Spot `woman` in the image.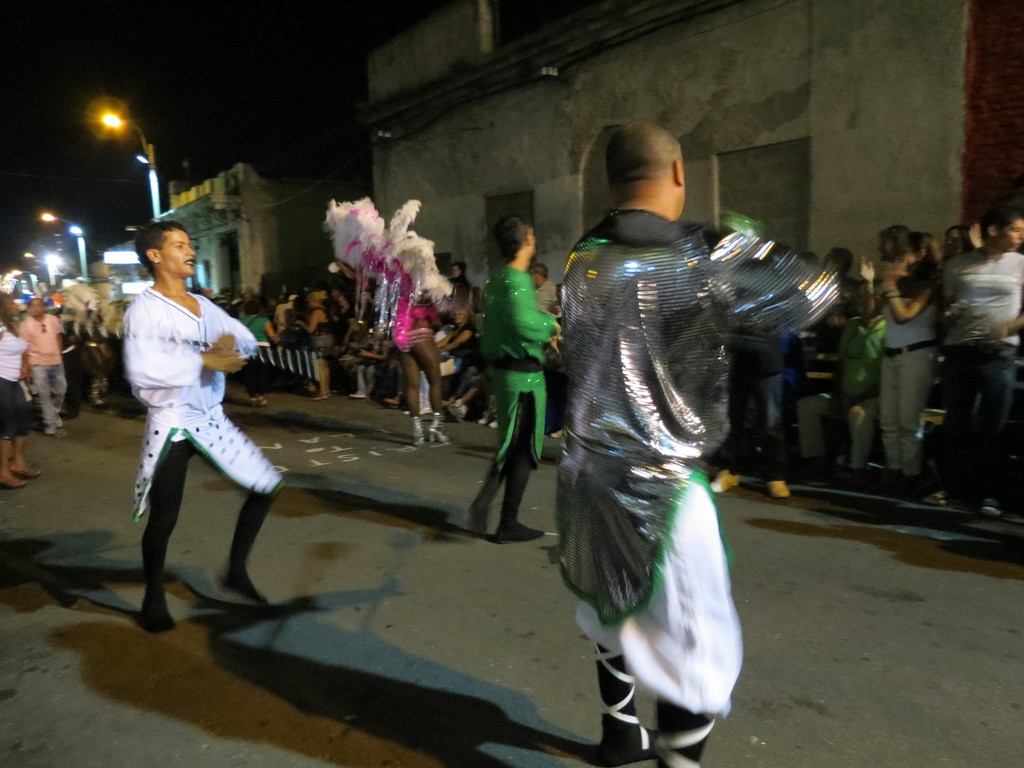
`woman` found at BBox(296, 289, 335, 401).
